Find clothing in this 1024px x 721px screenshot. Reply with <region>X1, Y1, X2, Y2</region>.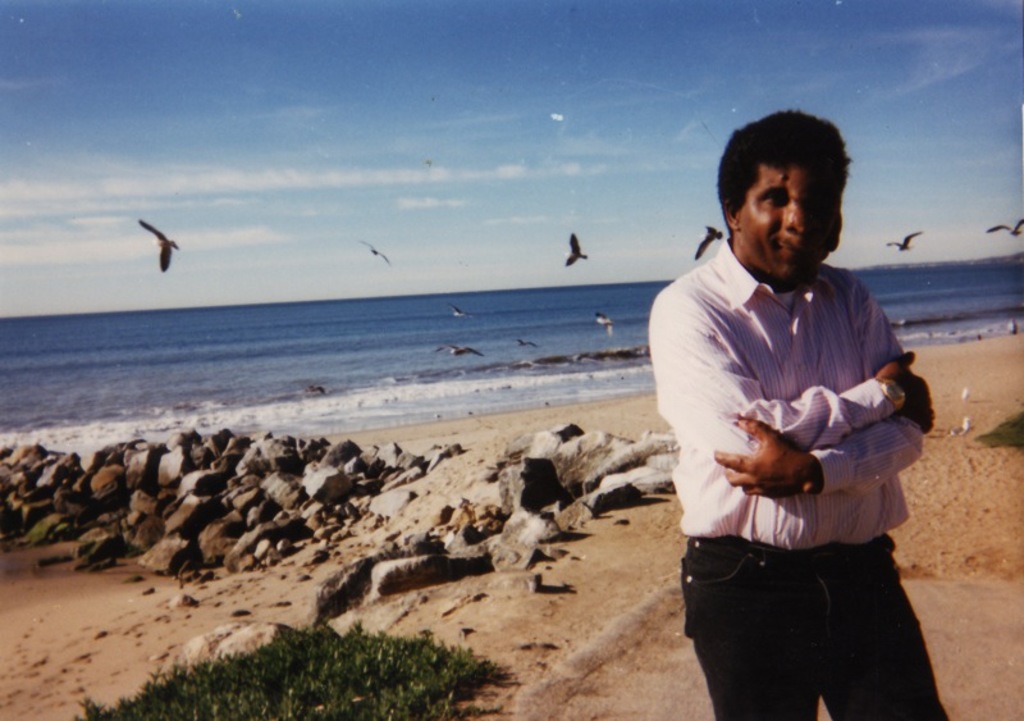
<region>669, 186, 943, 688</region>.
